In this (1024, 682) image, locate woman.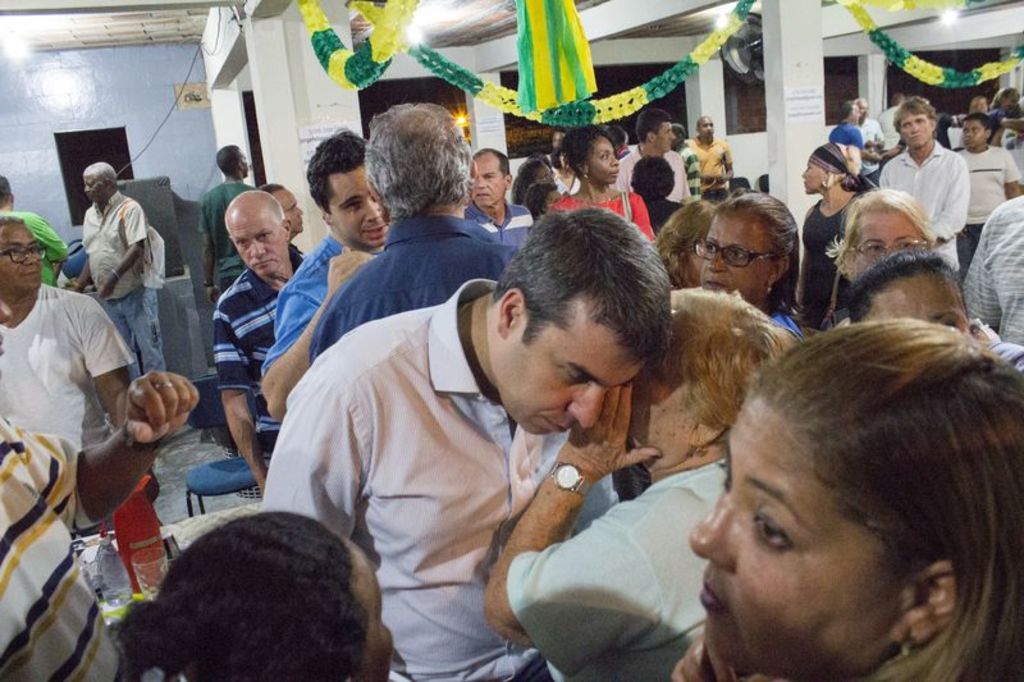
Bounding box: x1=787 y1=146 x2=877 y2=342.
